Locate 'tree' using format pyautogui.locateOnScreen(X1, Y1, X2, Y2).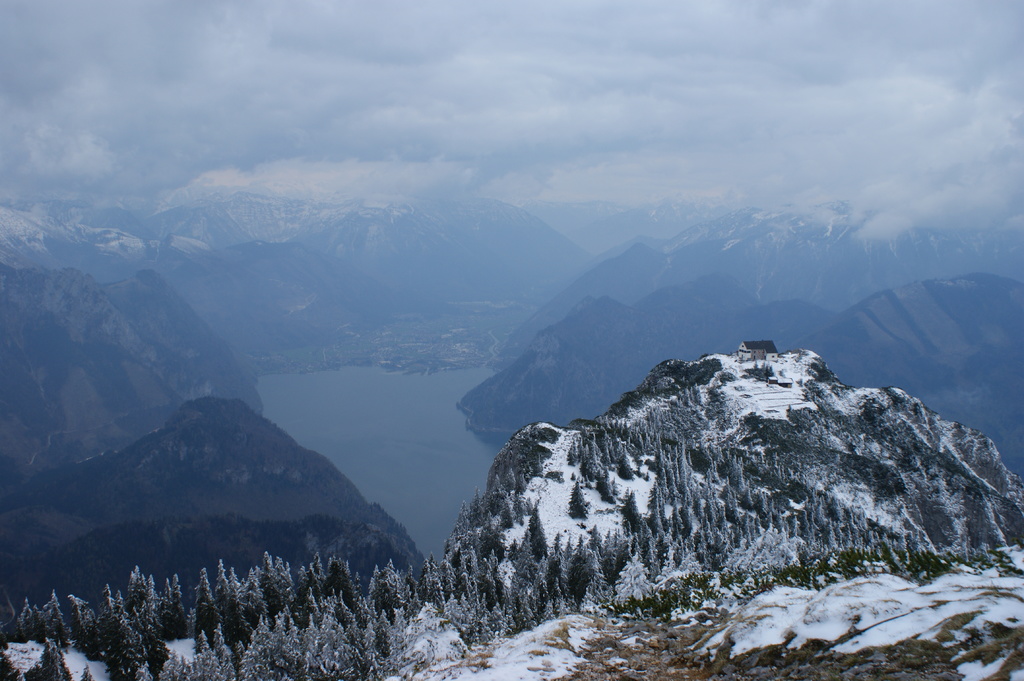
pyautogui.locateOnScreen(154, 578, 175, 634).
